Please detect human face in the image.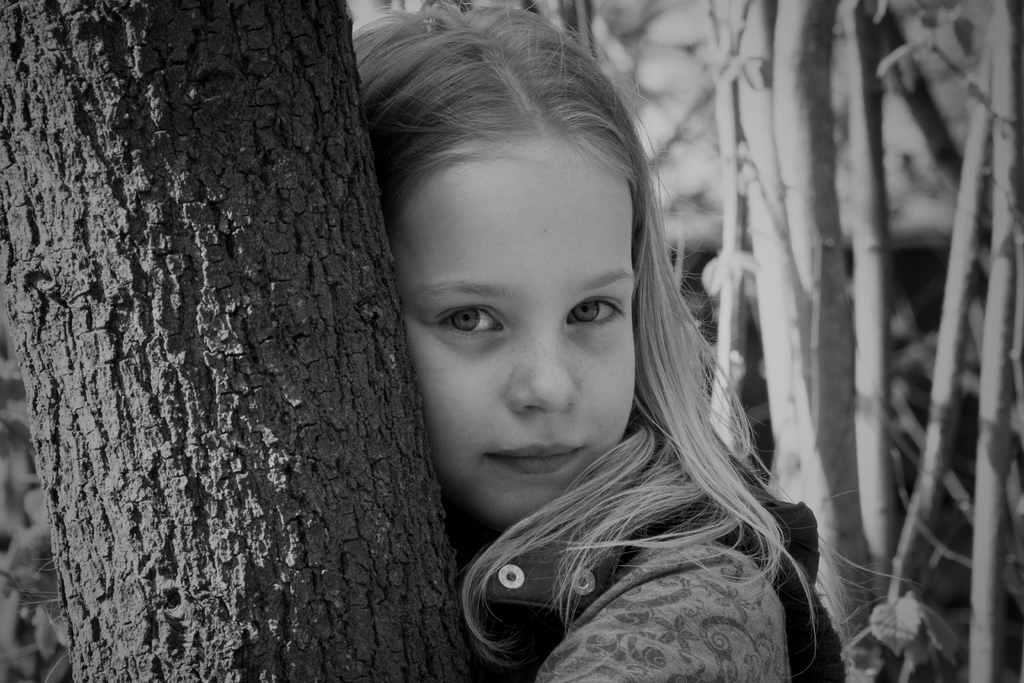
{"x1": 387, "y1": 131, "x2": 639, "y2": 527}.
